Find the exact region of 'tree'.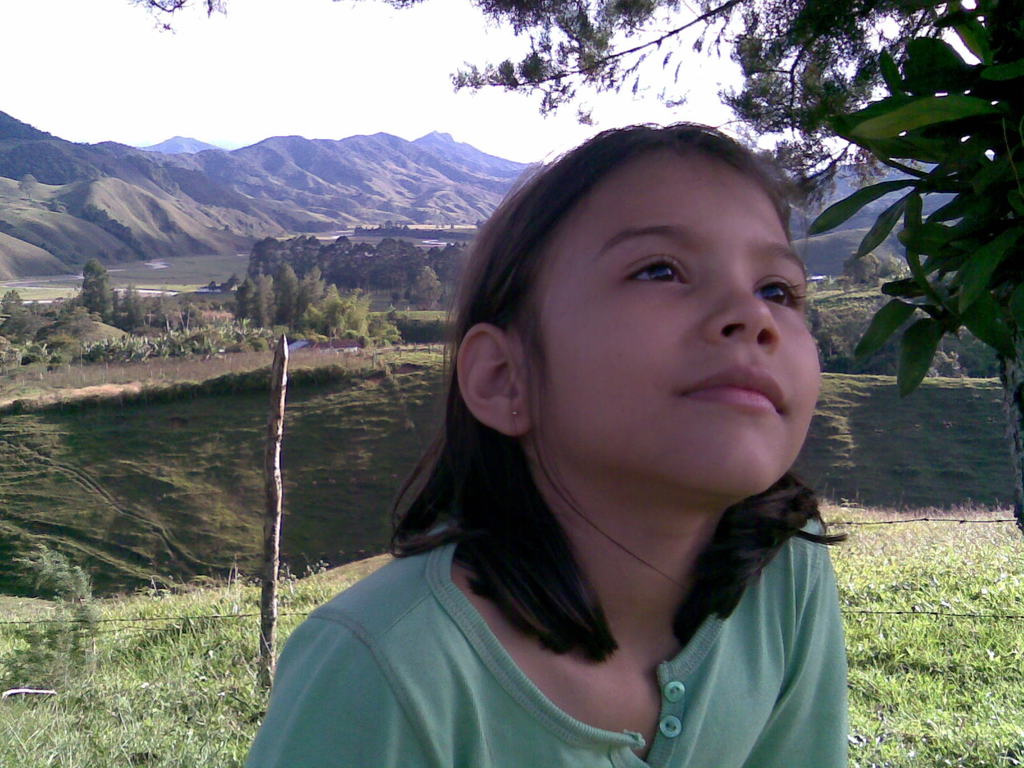
Exact region: box=[122, 275, 157, 332].
